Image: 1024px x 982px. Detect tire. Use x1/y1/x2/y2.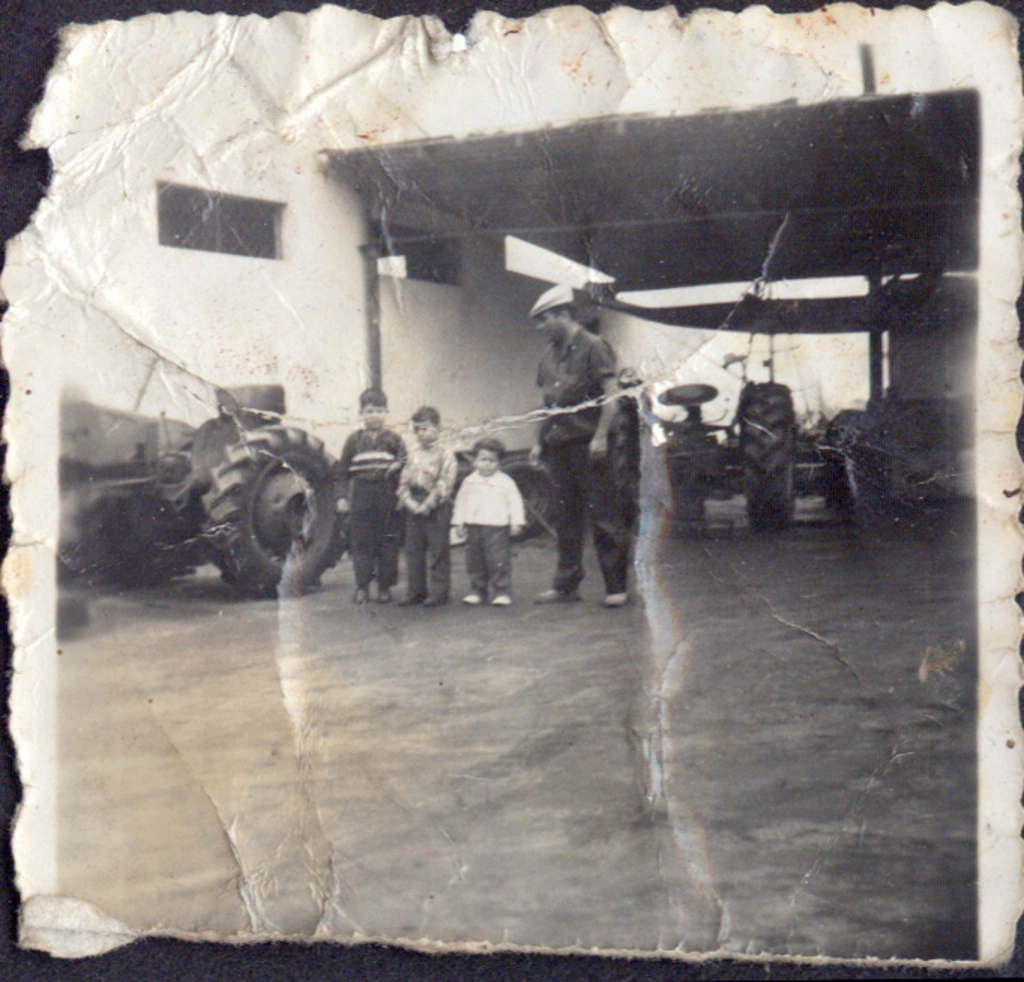
207/425/351/593.
